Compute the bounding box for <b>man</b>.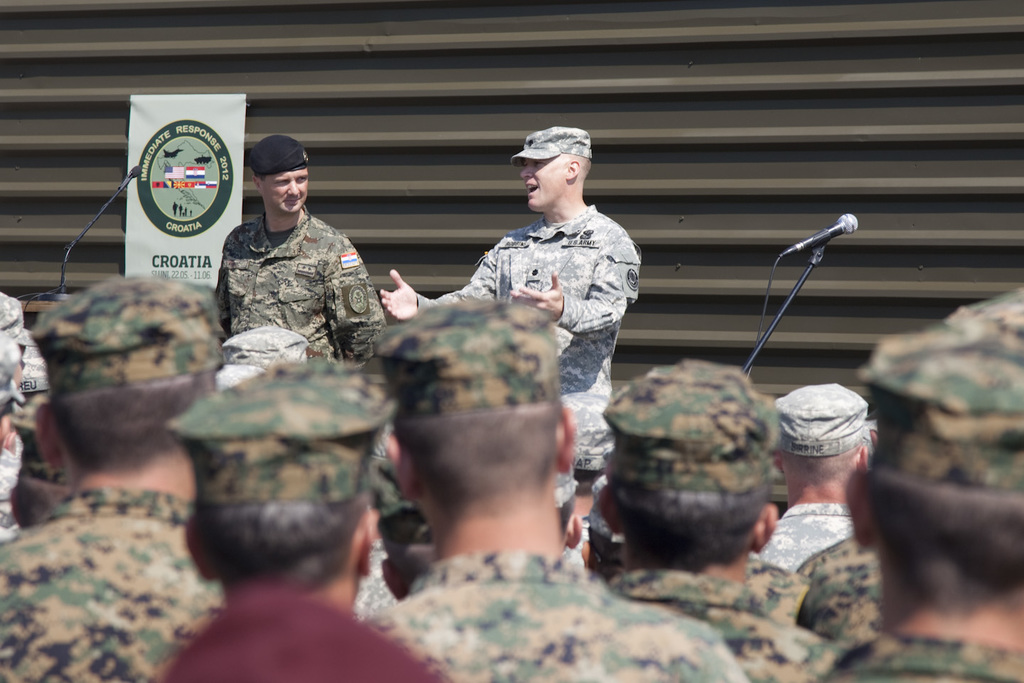
locate(149, 354, 452, 682).
